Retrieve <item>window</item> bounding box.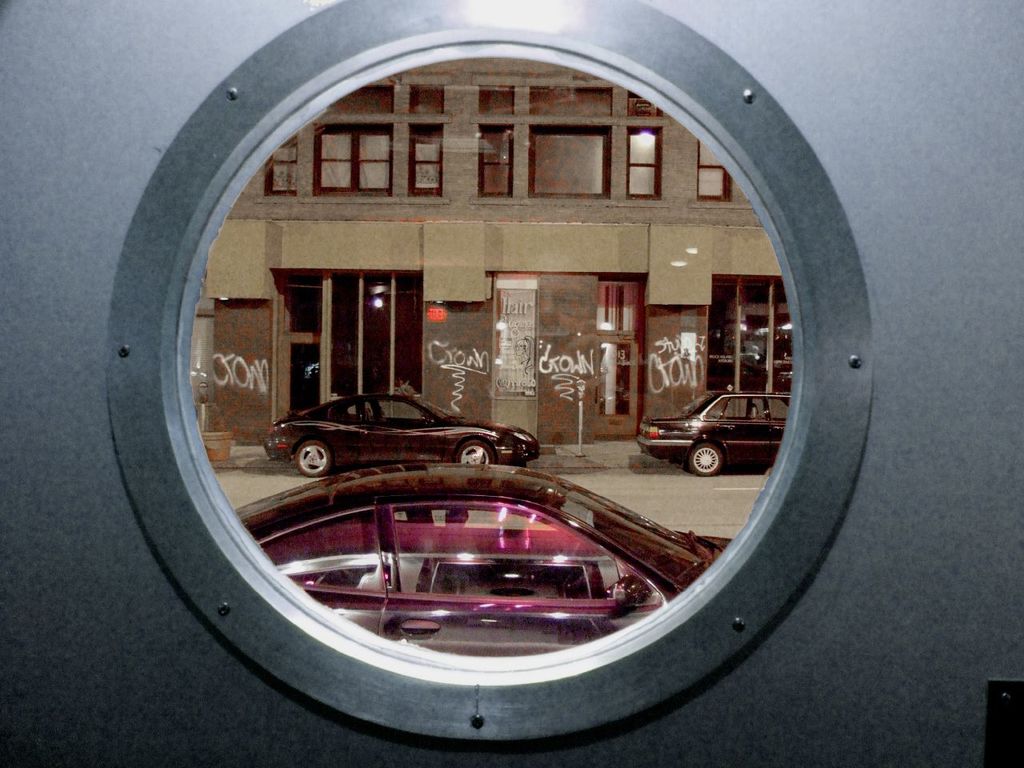
Bounding box: BBox(186, 25, 942, 735).
